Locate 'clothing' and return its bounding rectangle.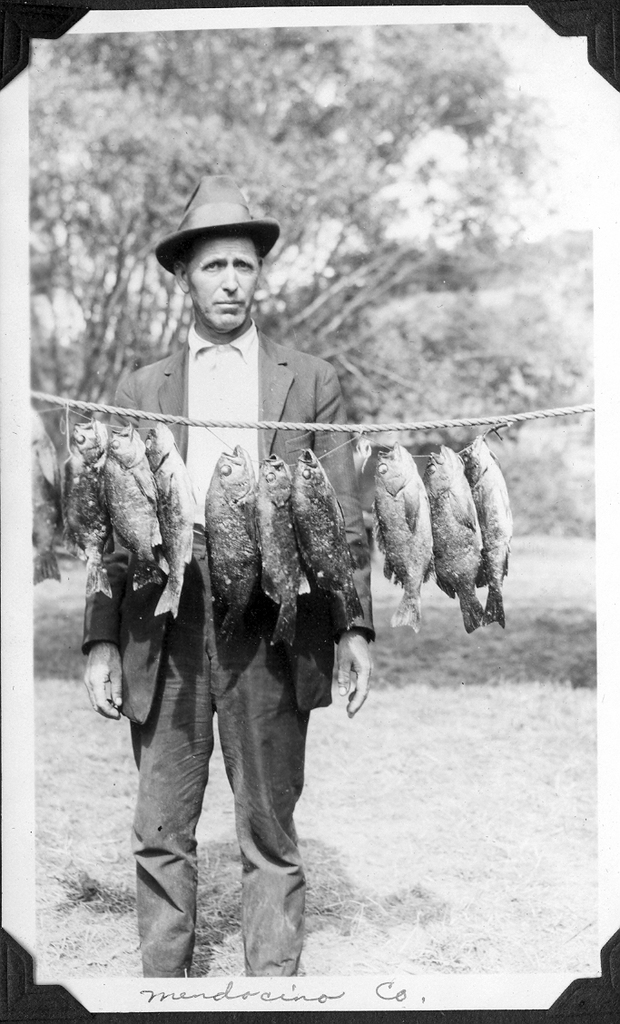
region(70, 314, 391, 981).
